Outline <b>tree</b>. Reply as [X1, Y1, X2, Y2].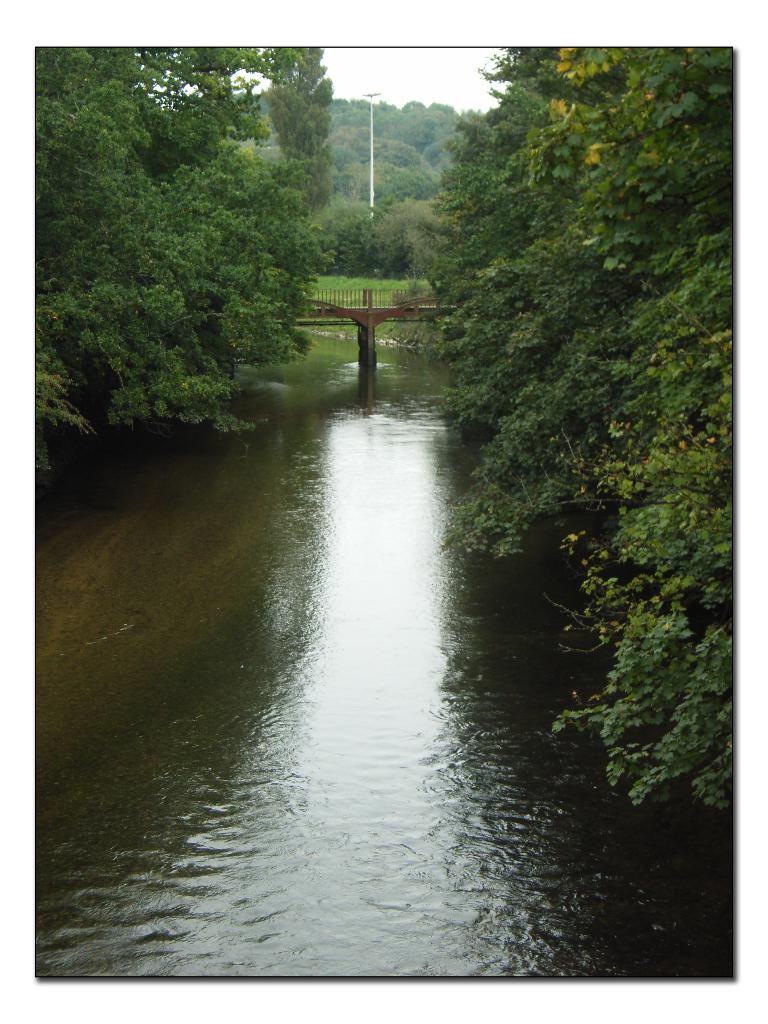
[392, 54, 733, 745].
